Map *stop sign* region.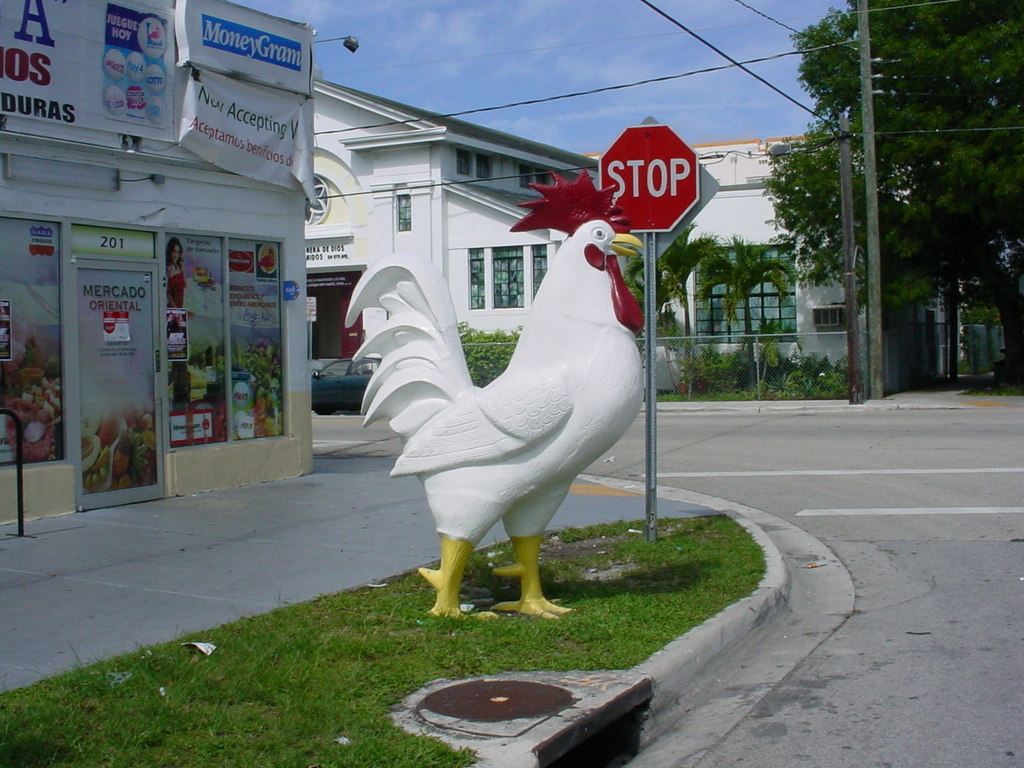
Mapped to (596, 122, 702, 236).
